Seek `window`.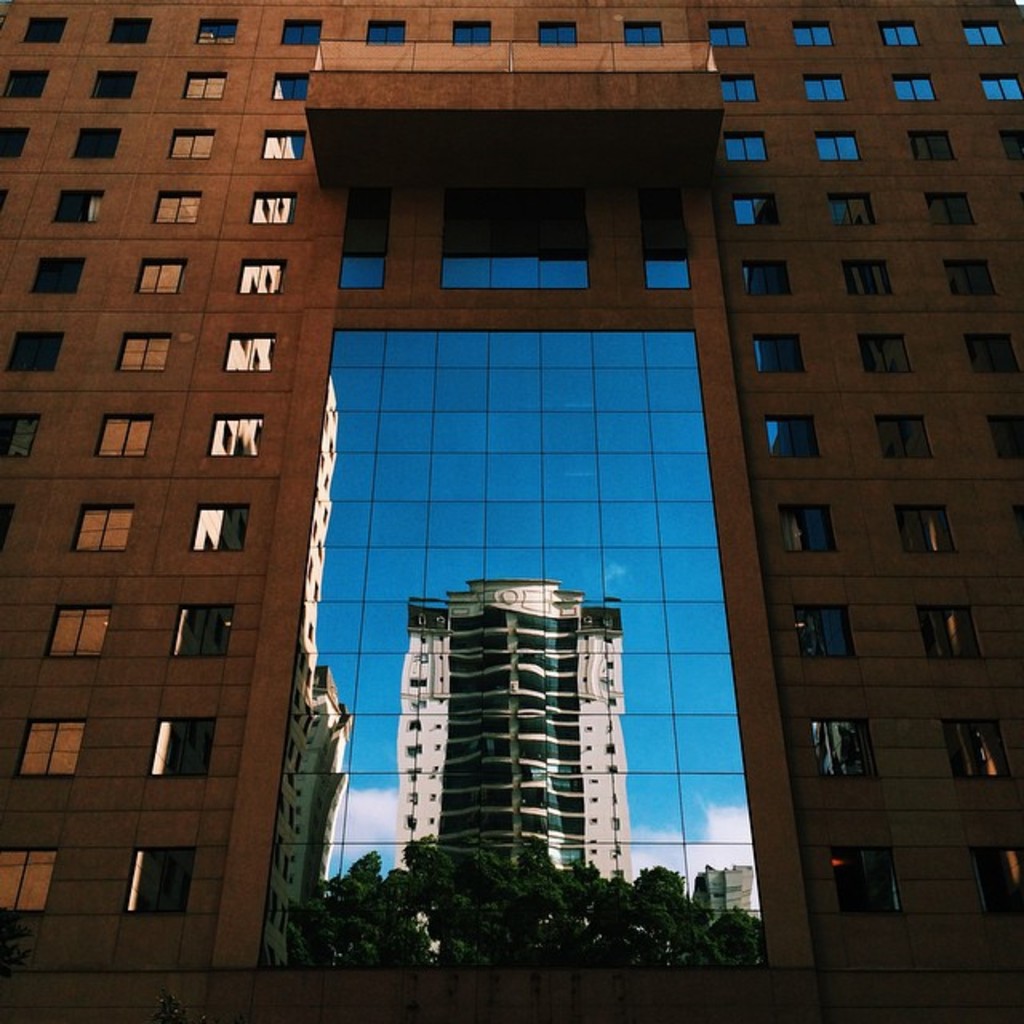
{"left": 2, "top": 70, "right": 42, "bottom": 86}.
